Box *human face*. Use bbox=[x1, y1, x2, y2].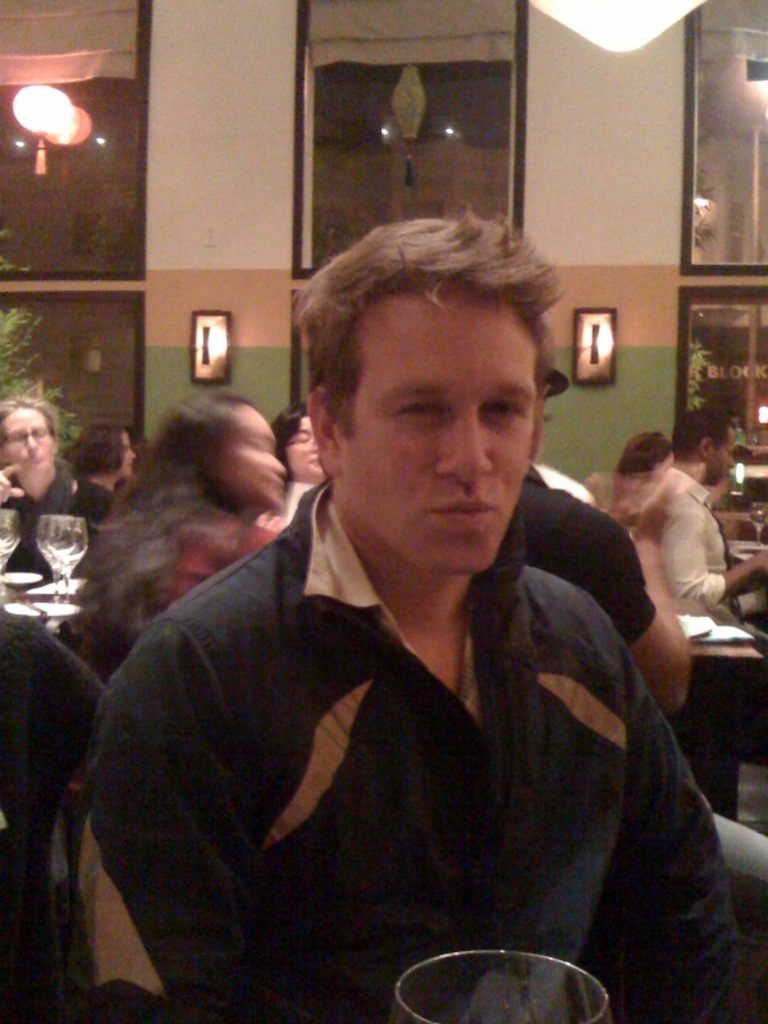
bbox=[219, 402, 282, 509].
